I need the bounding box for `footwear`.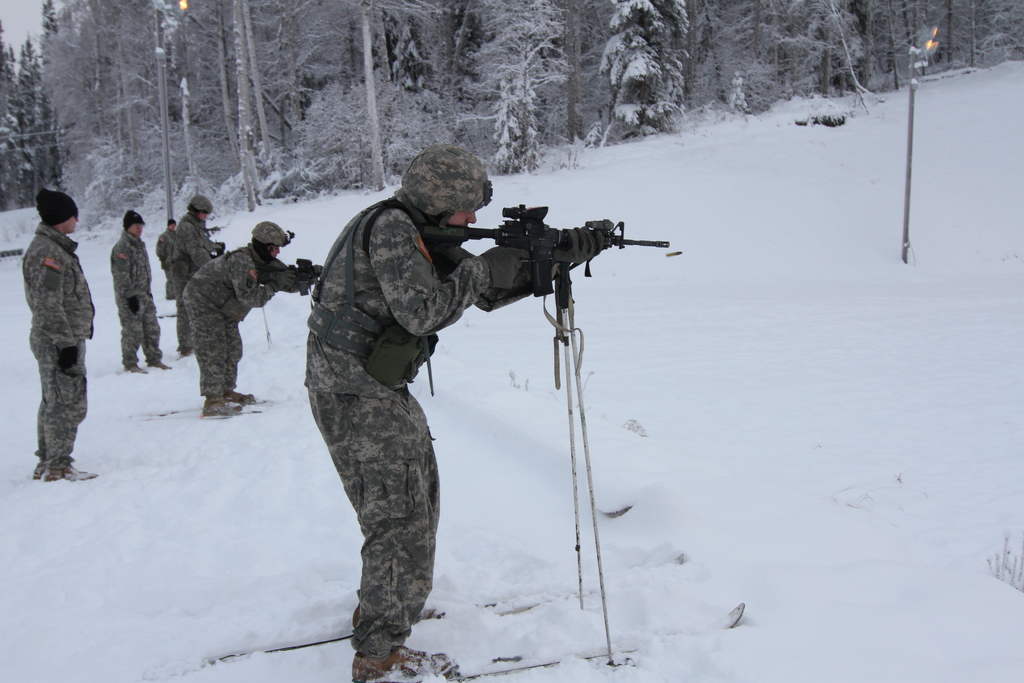
Here it is: box=[200, 392, 244, 415].
